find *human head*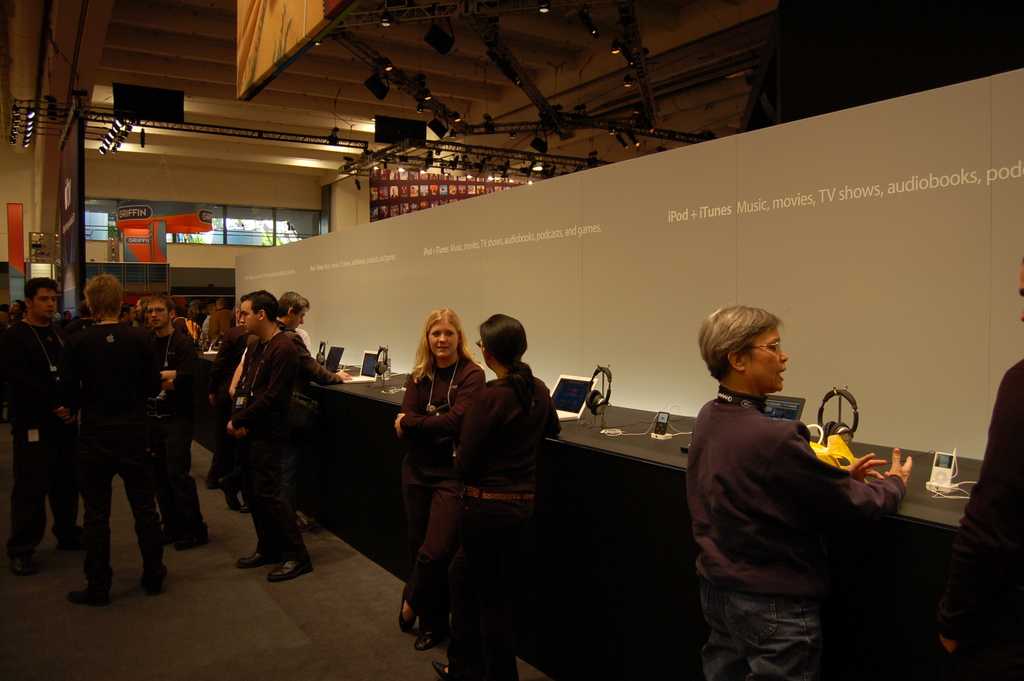
region(698, 306, 788, 393)
